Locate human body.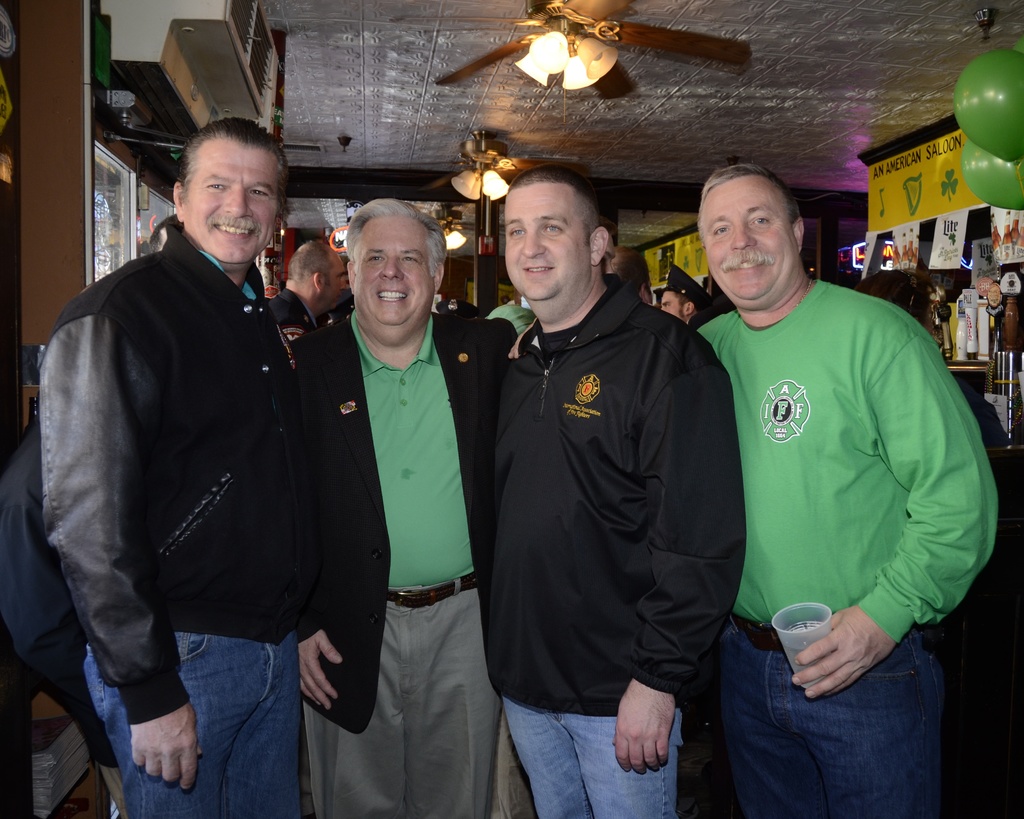
Bounding box: {"x1": 291, "y1": 199, "x2": 514, "y2": 818}.
